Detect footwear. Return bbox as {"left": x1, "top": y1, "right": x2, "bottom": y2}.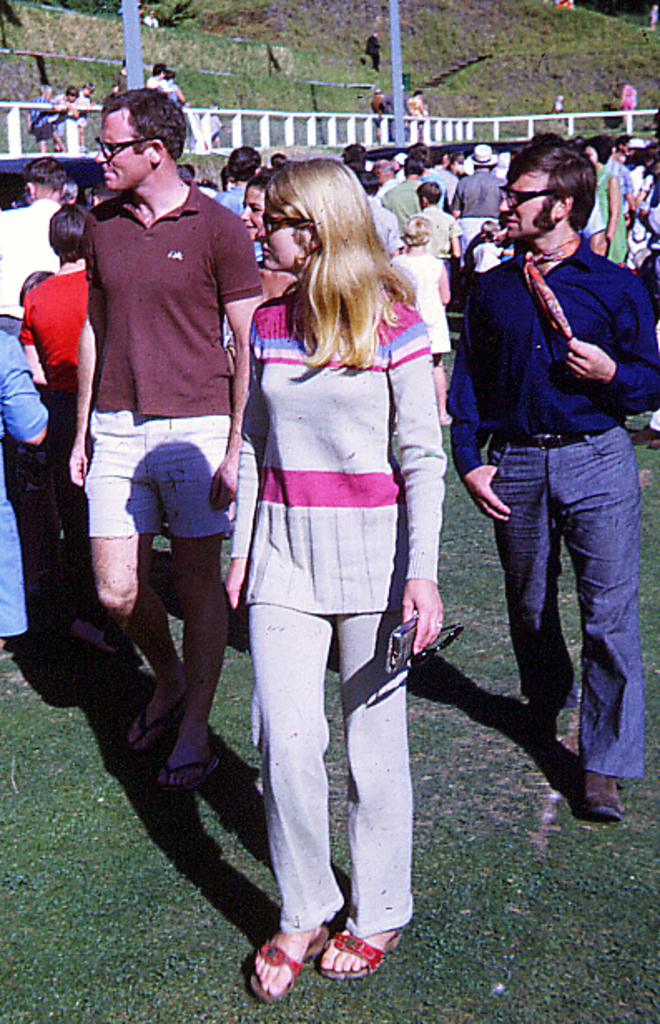
{"left": 650, "top": 431, "right": 658, "bottom": 452}.
